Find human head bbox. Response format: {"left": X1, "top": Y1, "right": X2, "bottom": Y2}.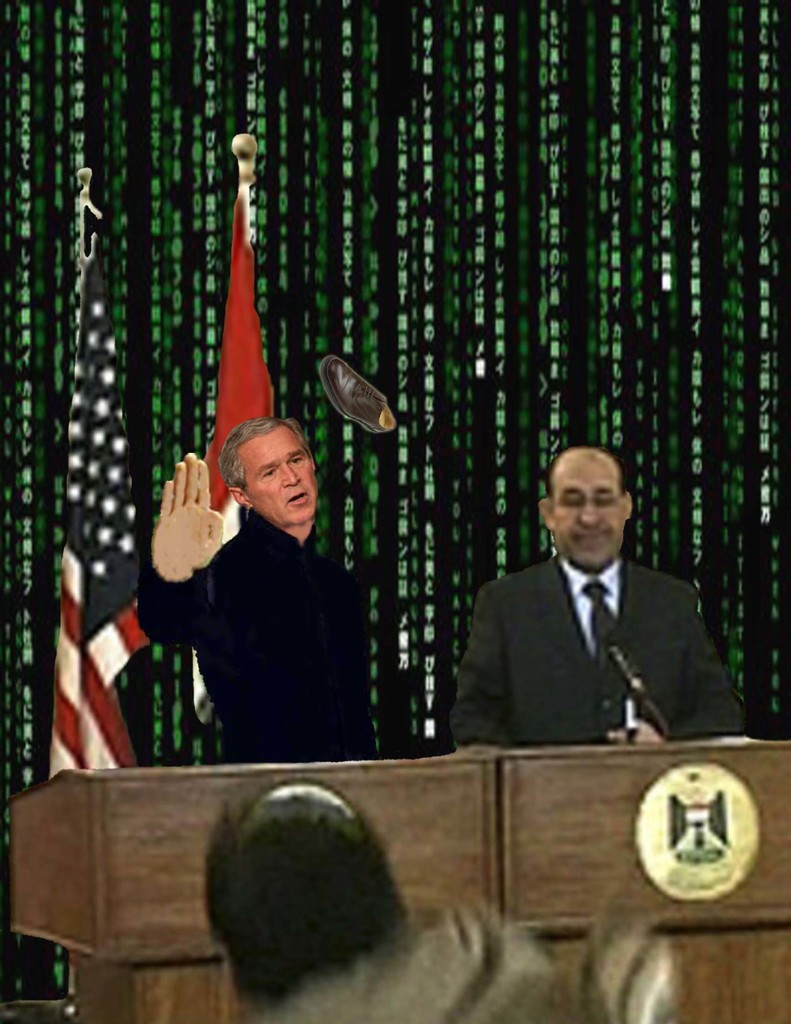
{"left": 213, "top": 417, "right": 319, "bottom": 525}.
